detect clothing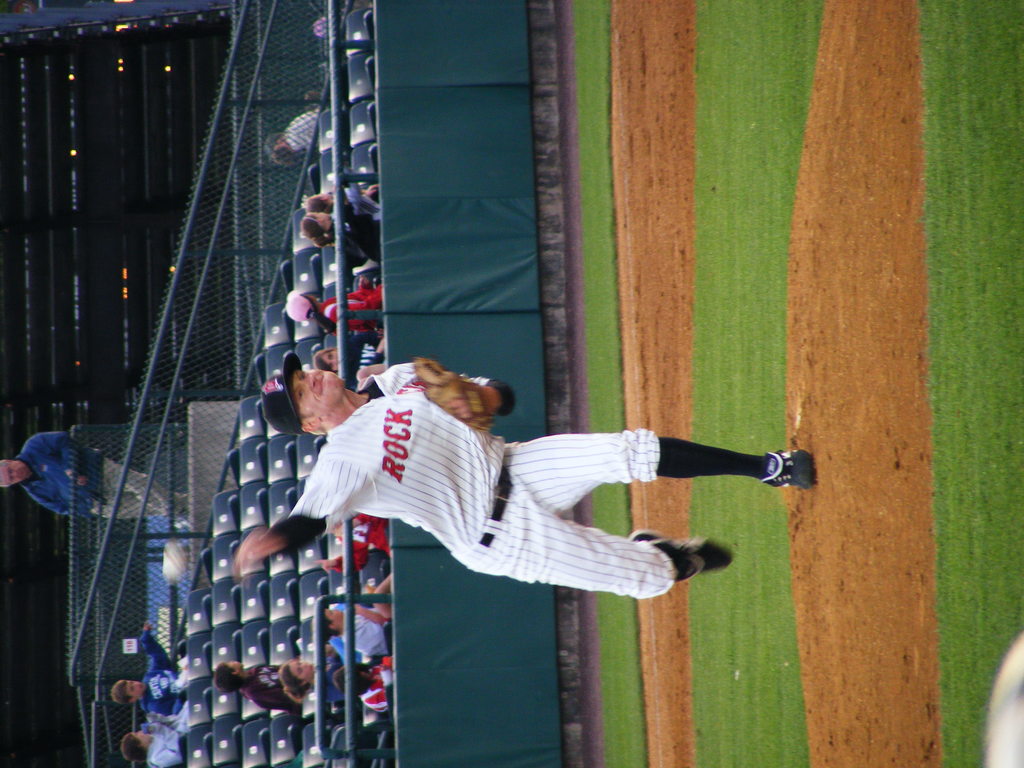
<region>290, 106, 323, 147</region>
